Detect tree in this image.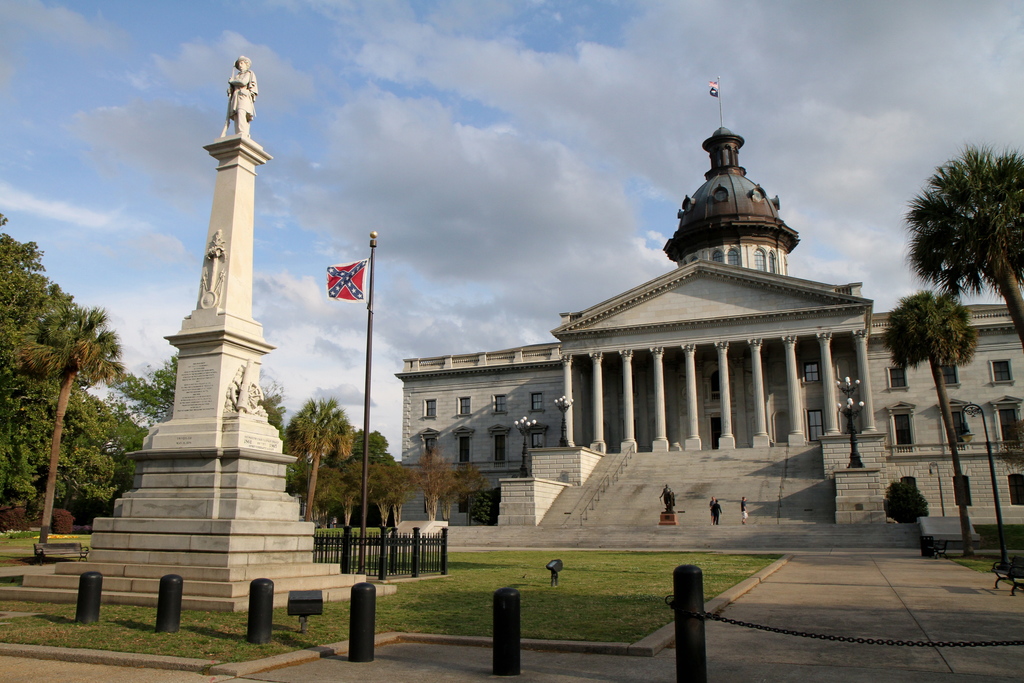
Detection: rect(269, 381, 294, 448).
